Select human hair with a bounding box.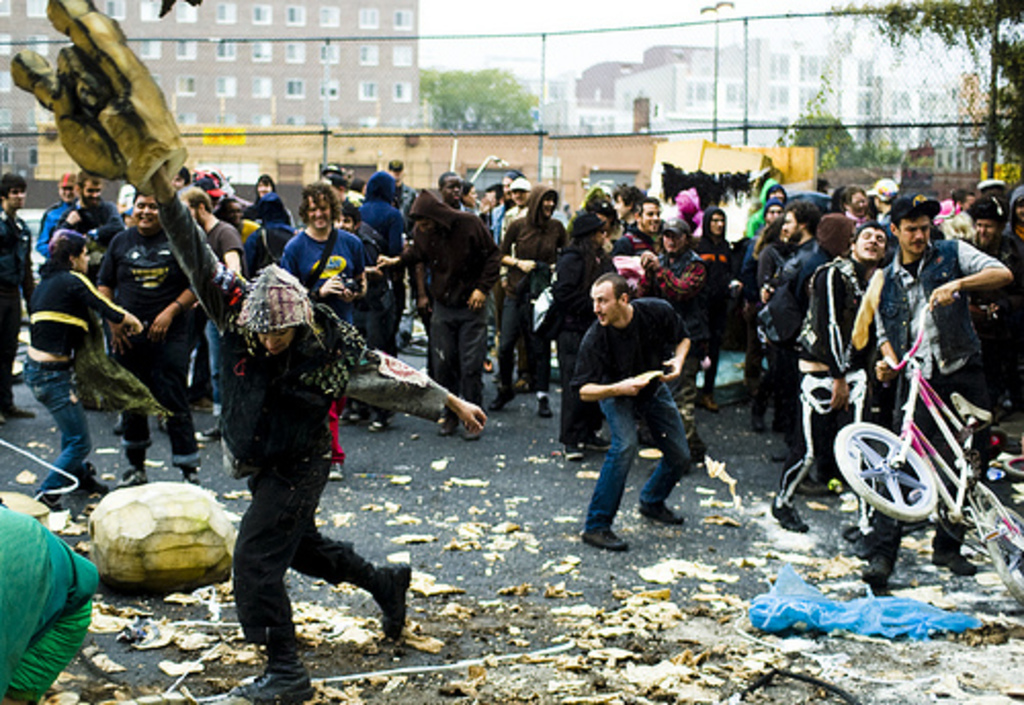
176,184,213,213.
